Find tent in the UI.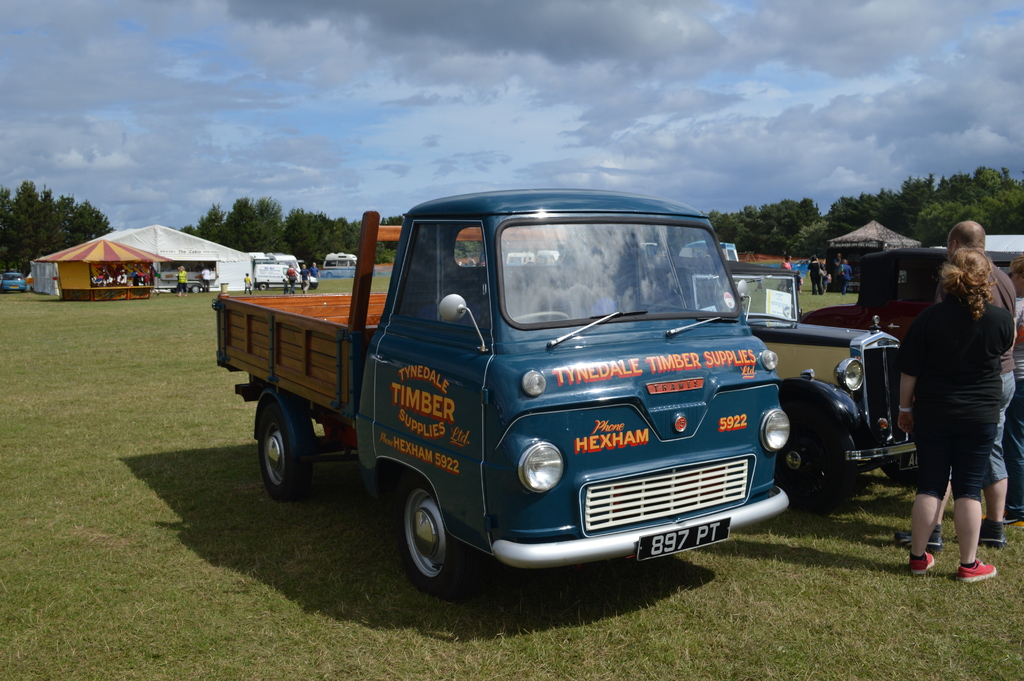
UI element at BBox(28, 234, 173, 301).
